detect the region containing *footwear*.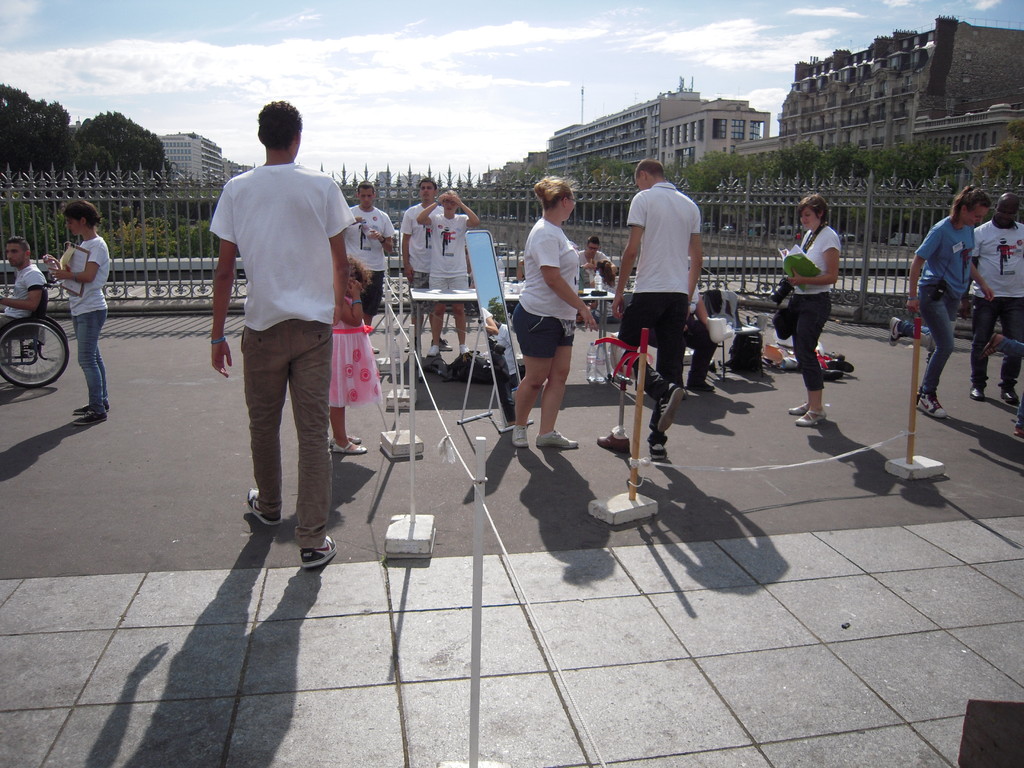
915:384:965:421.
